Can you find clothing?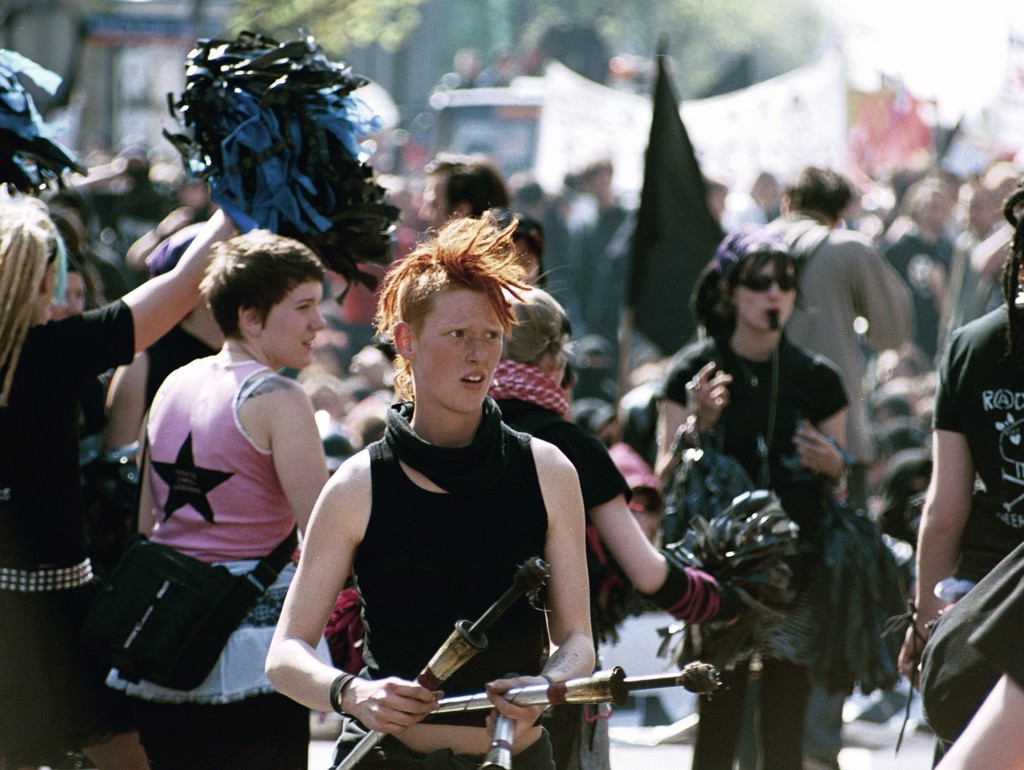
Yes, bounding box: <region>664, 531, 780, 653</region>.
